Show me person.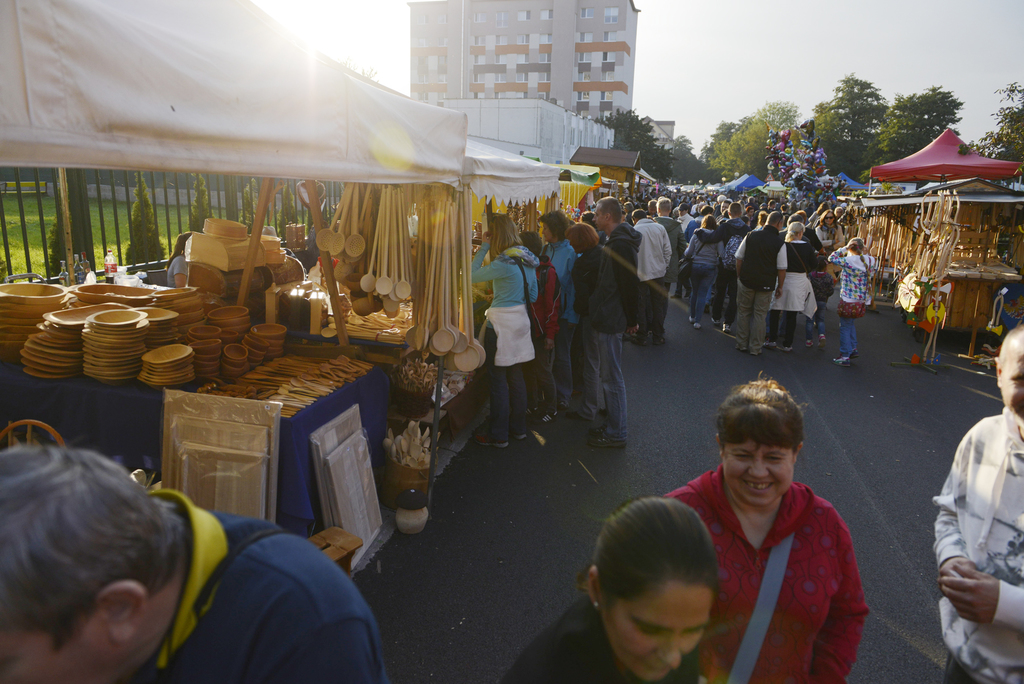
person is here: (0,437,383,682).
